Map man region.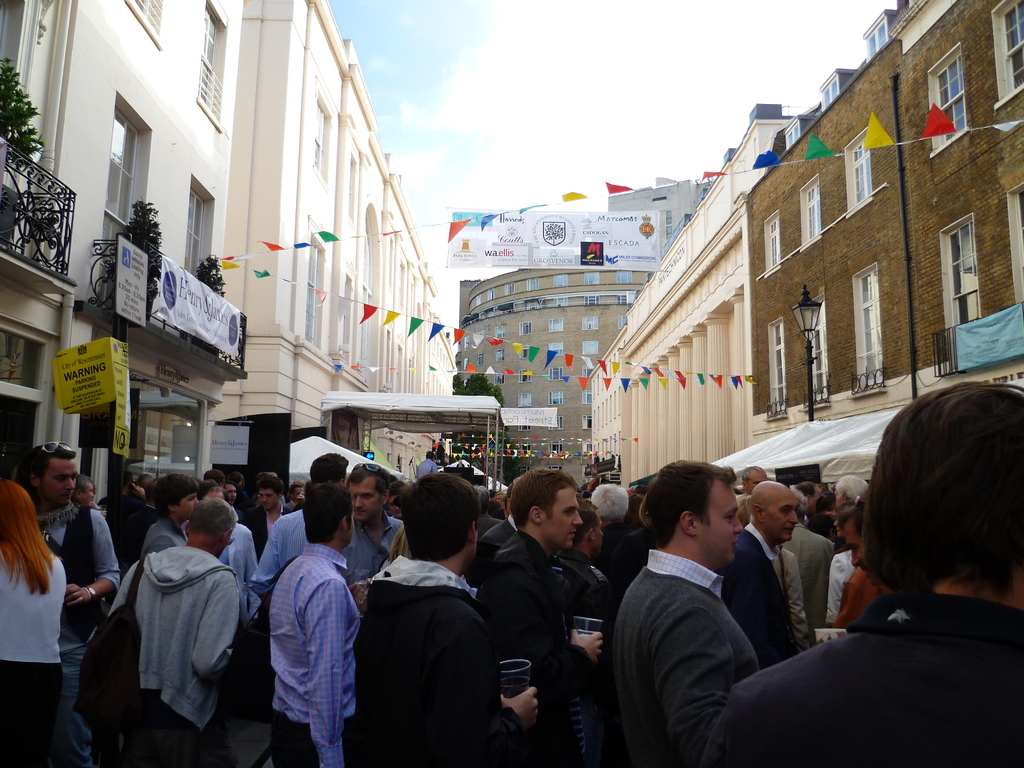
Mapped to crop(243, 449, 349, 600).
